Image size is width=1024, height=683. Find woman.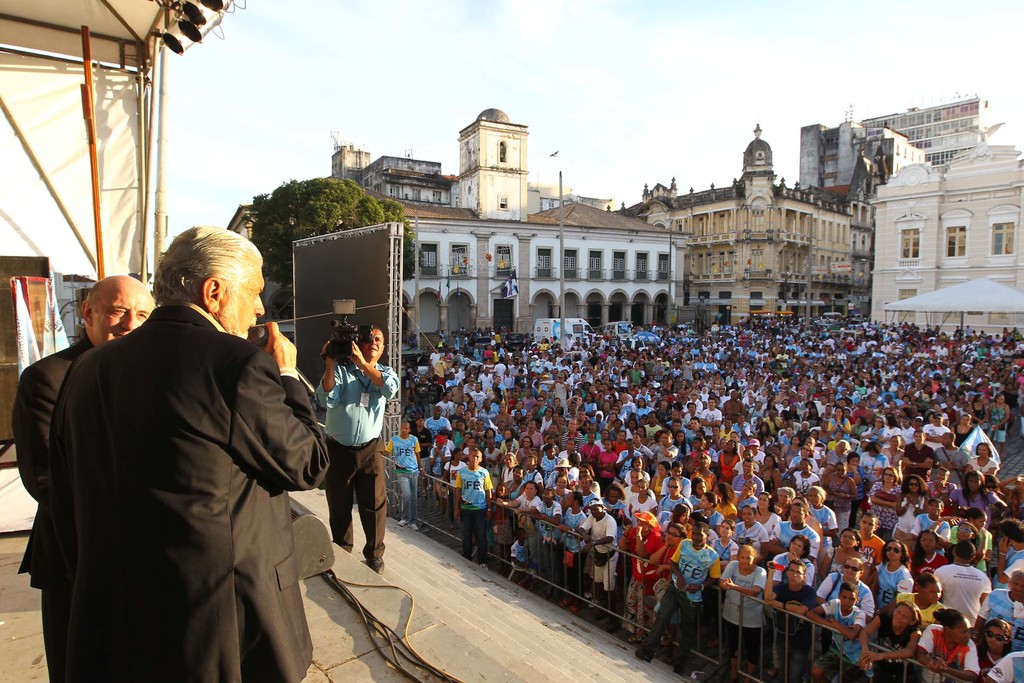
[left=573, top=473, right=598, bottom=520].
